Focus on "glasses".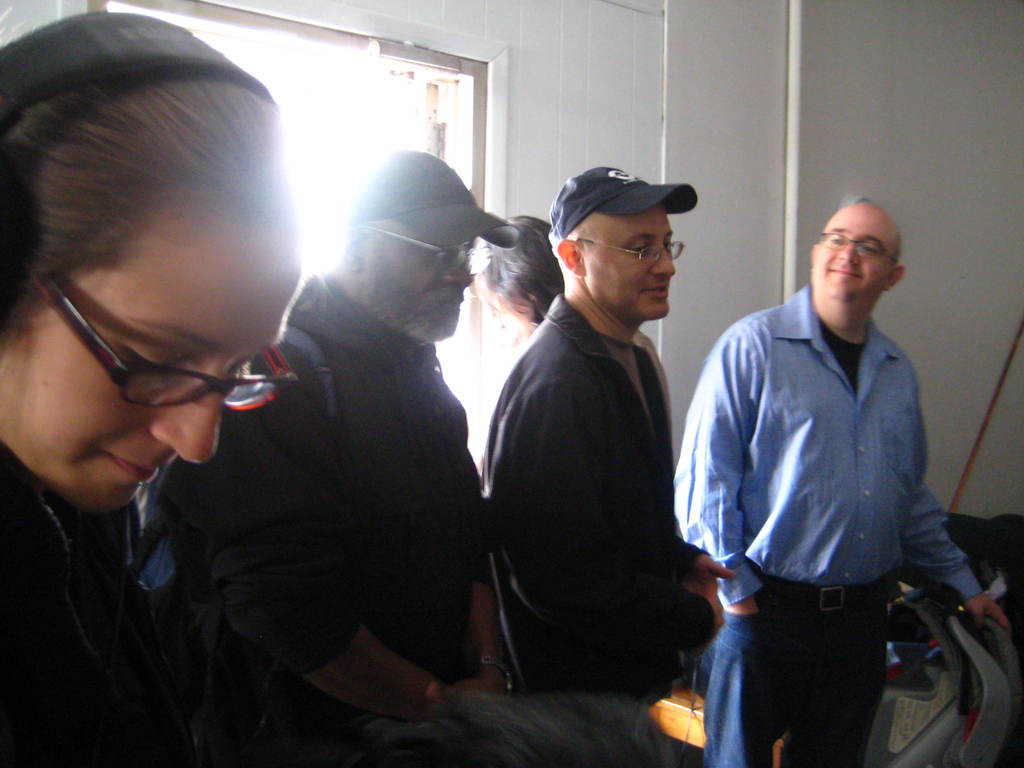
Focused at [x1=559, y1=236, x2=686, y2=259].
